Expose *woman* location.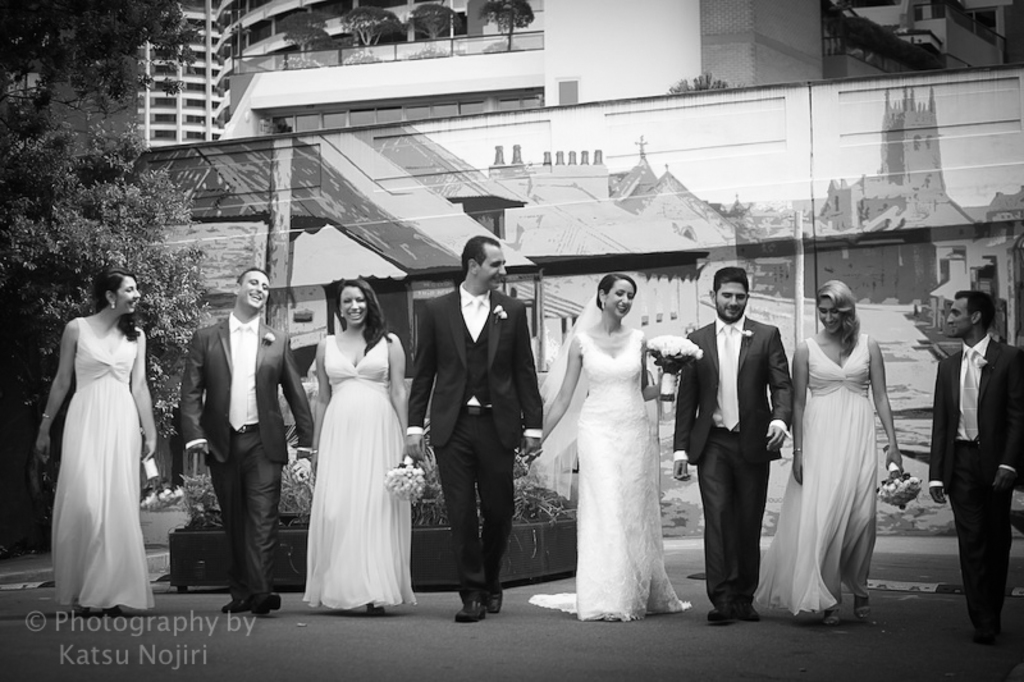
Exposed at detection(786, 280, 902, 621).
